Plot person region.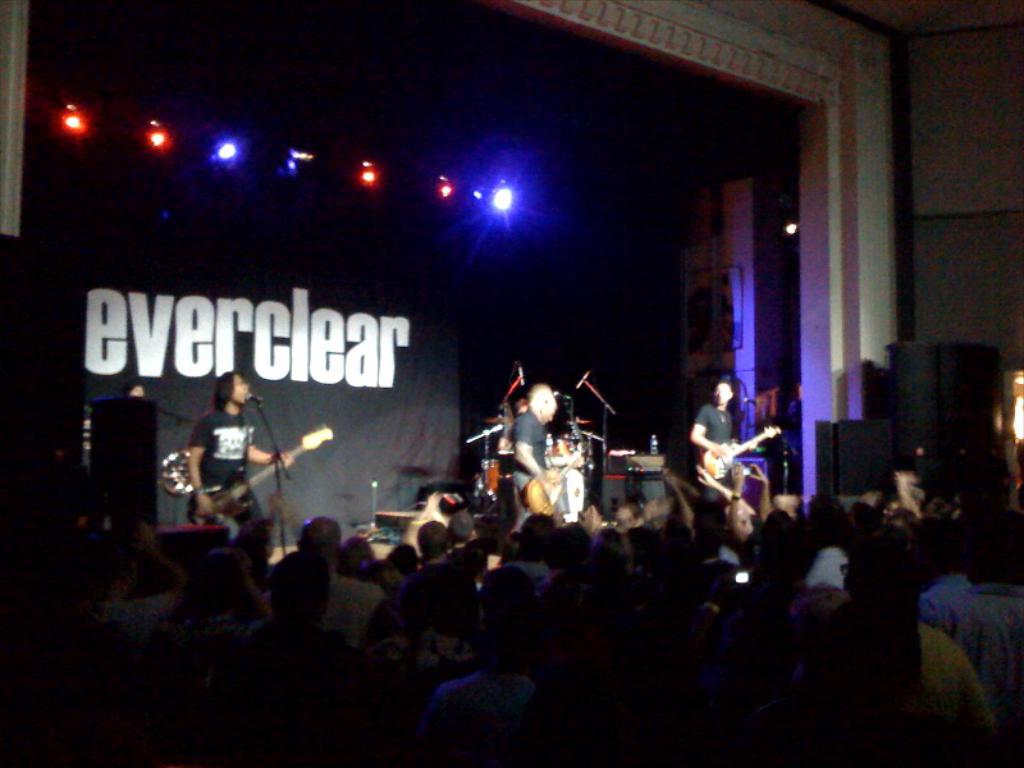
Plotted at bbox(177, 370, 266, 557).
